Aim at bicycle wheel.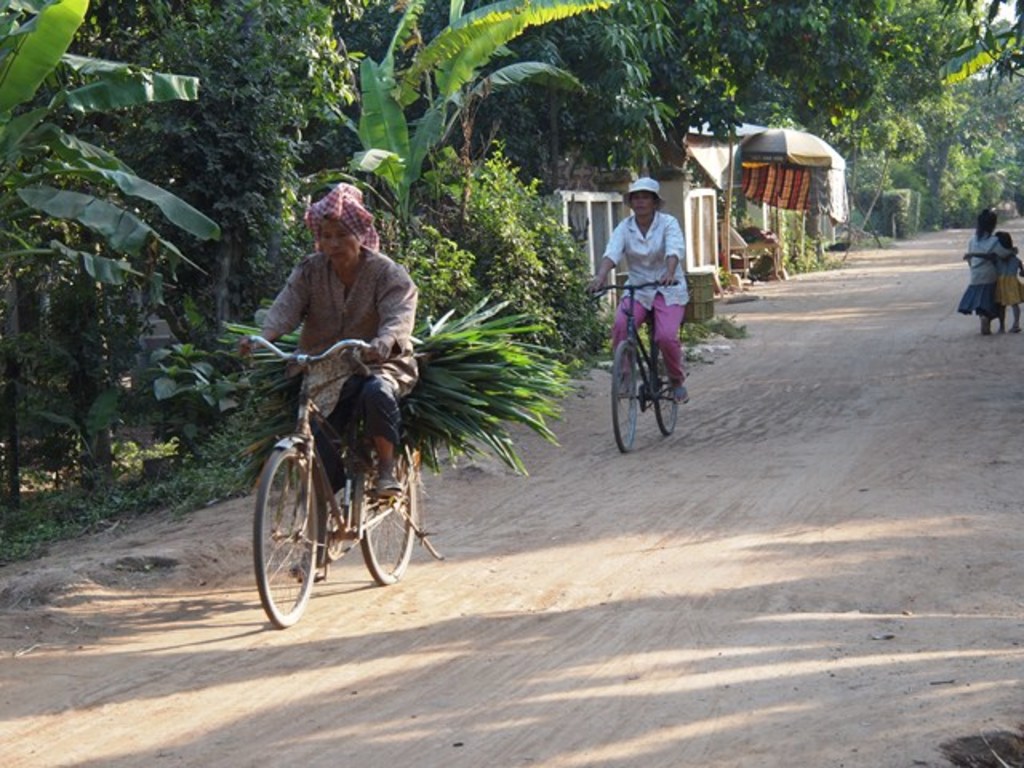
Aimed at 256 434 317 634.
